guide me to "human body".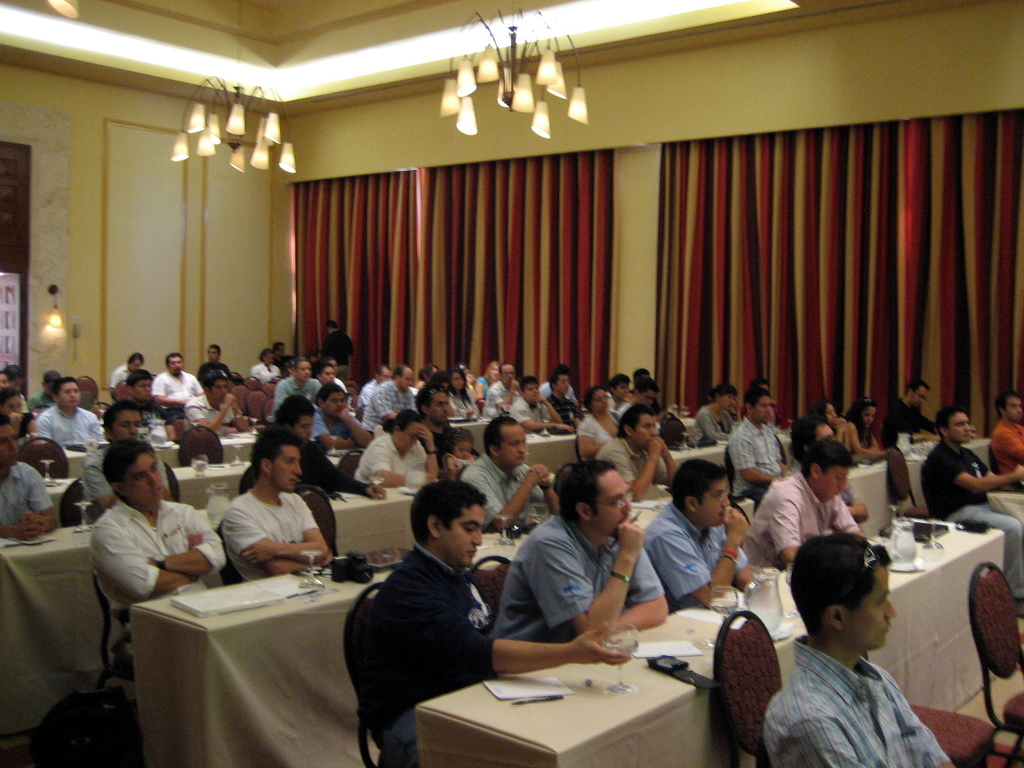
Guidance: [591,413,674,503].
